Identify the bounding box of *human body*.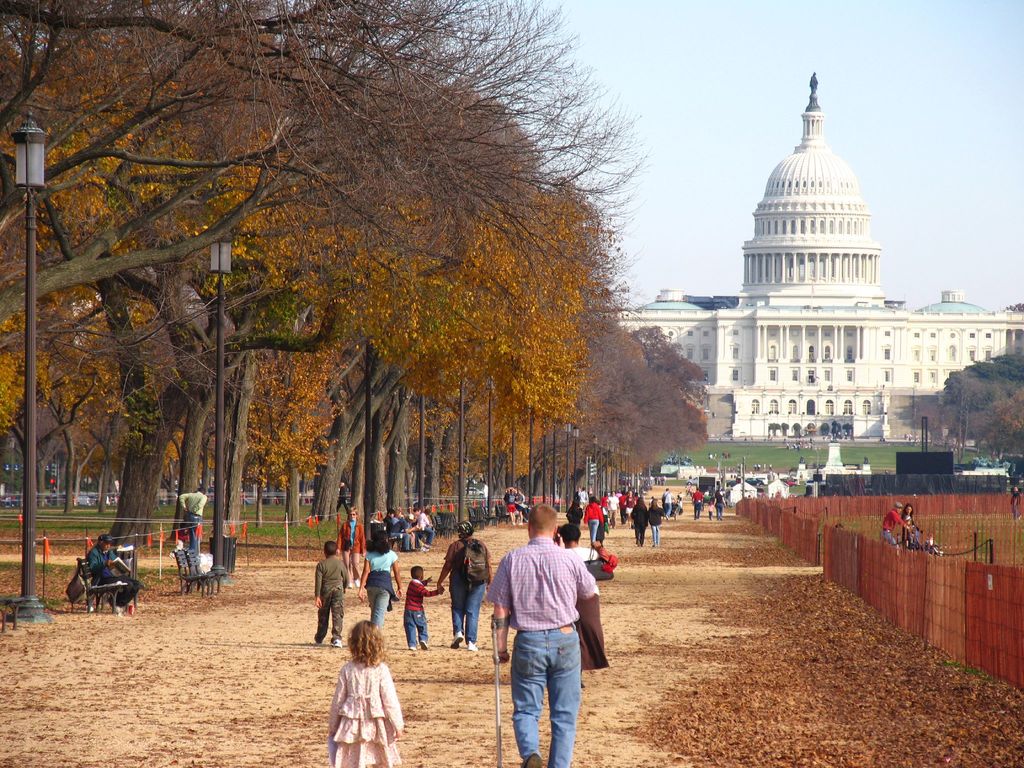
336/519/367/585.
